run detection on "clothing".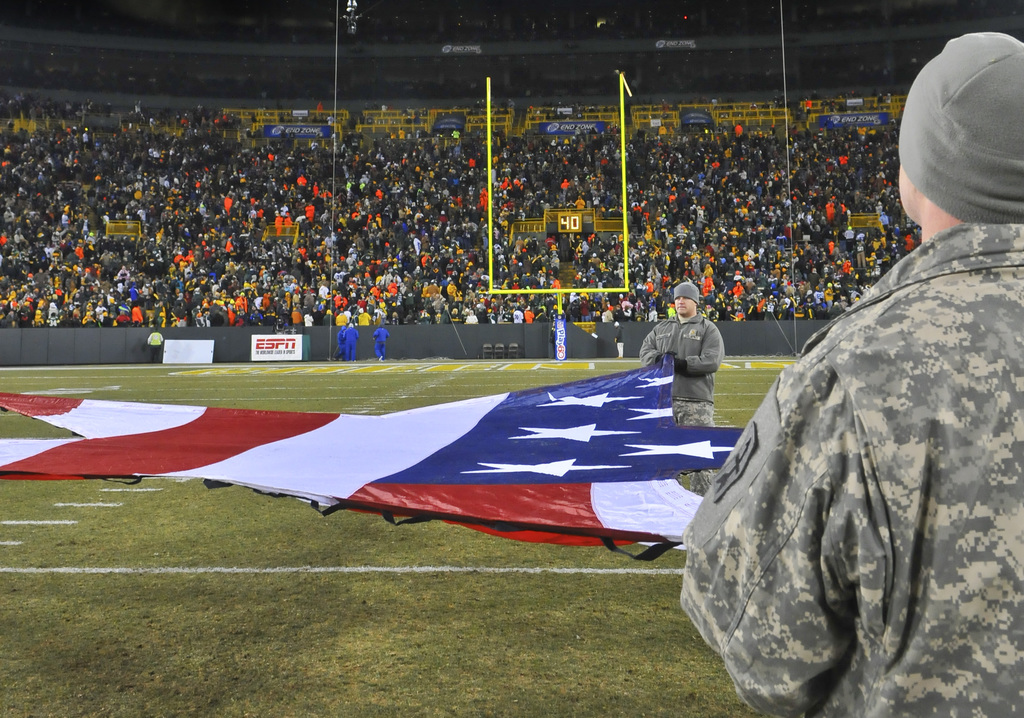
Result: select_region(570, 298, 580, 322).
